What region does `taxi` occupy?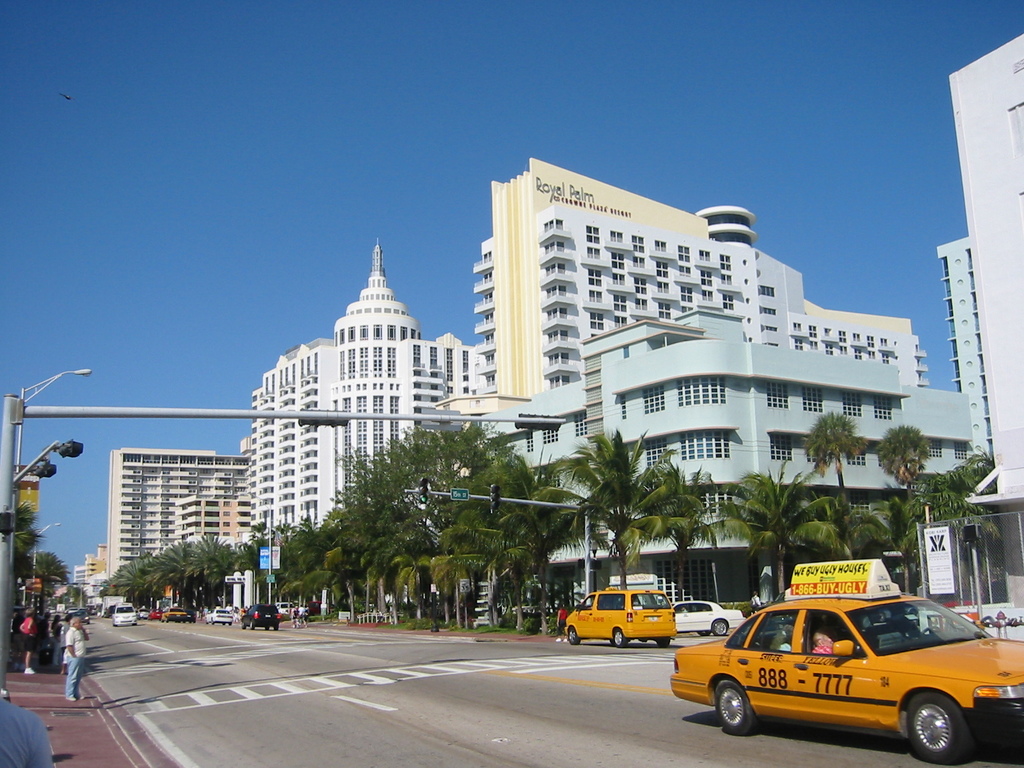
670:554:1023:762.
